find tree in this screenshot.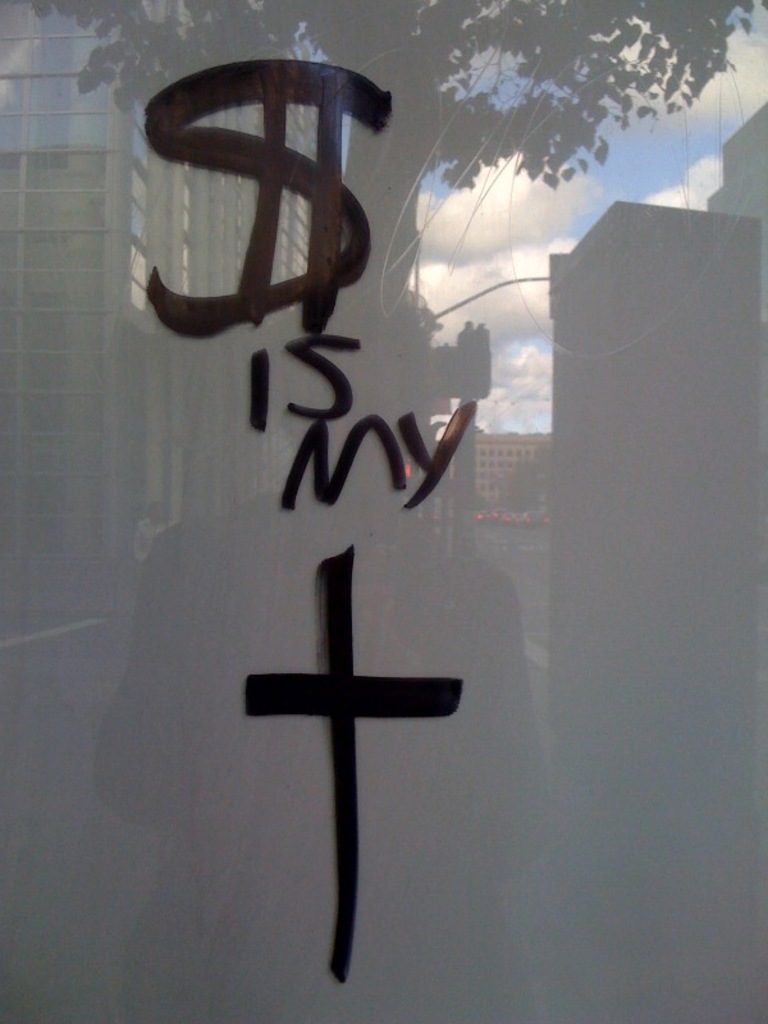
The bounding box for tree is l=28, t=0, r=767, b=320.
